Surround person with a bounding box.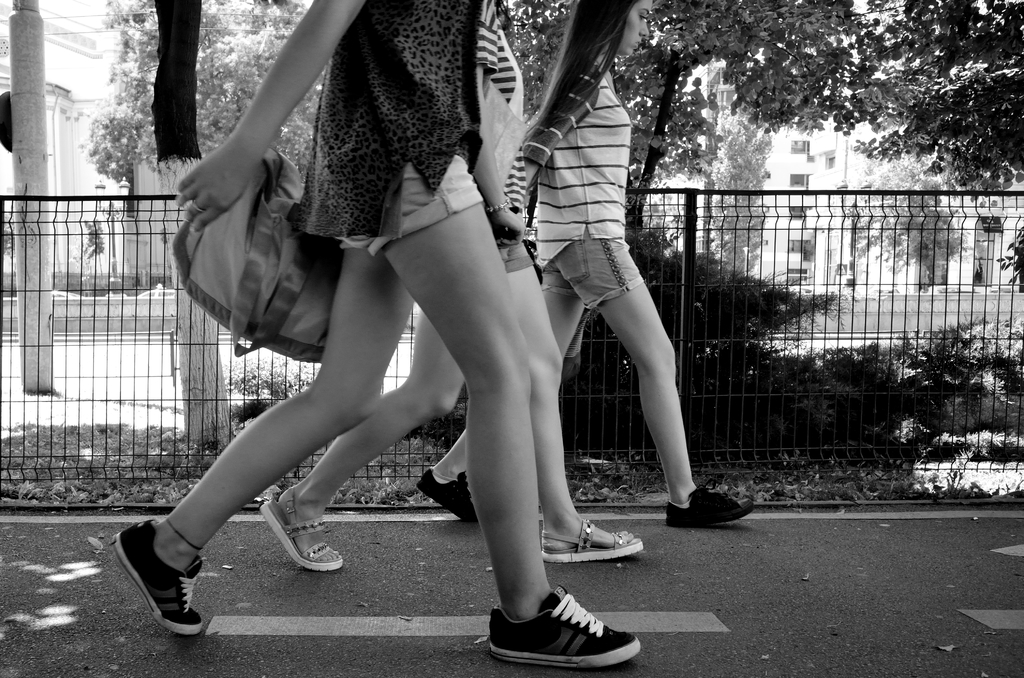
(115, 0, 656, 673).
